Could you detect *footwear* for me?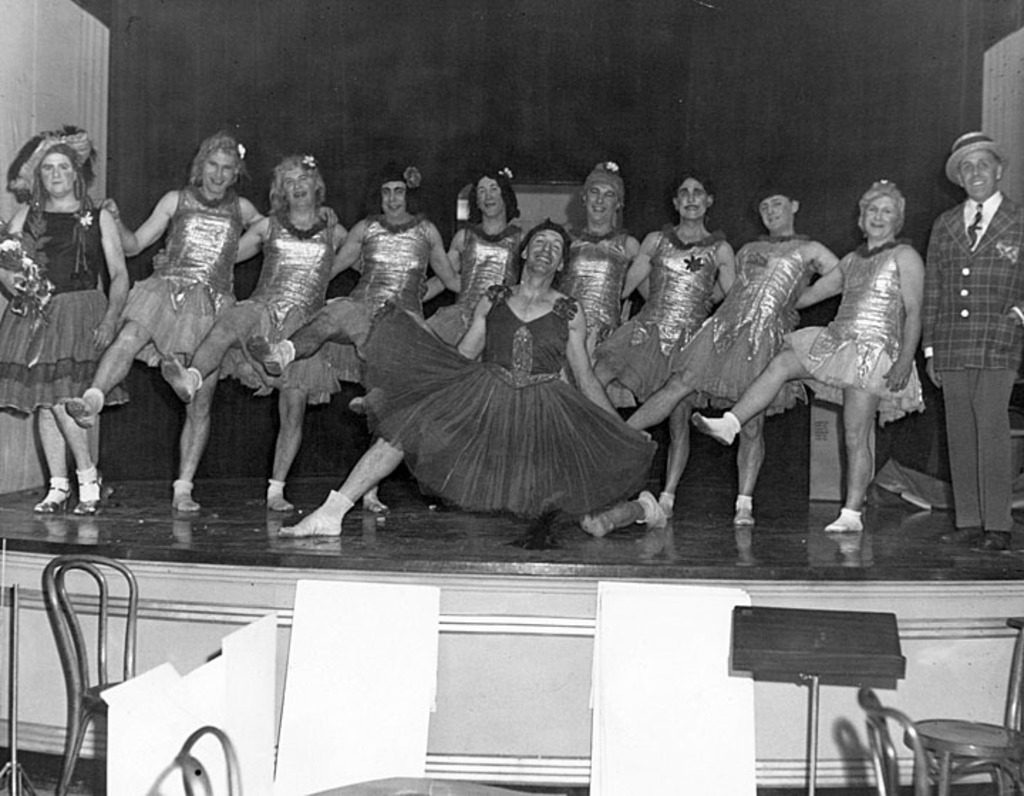
Detection result: [x1=74, y1=482, x2=105, y2=515].
